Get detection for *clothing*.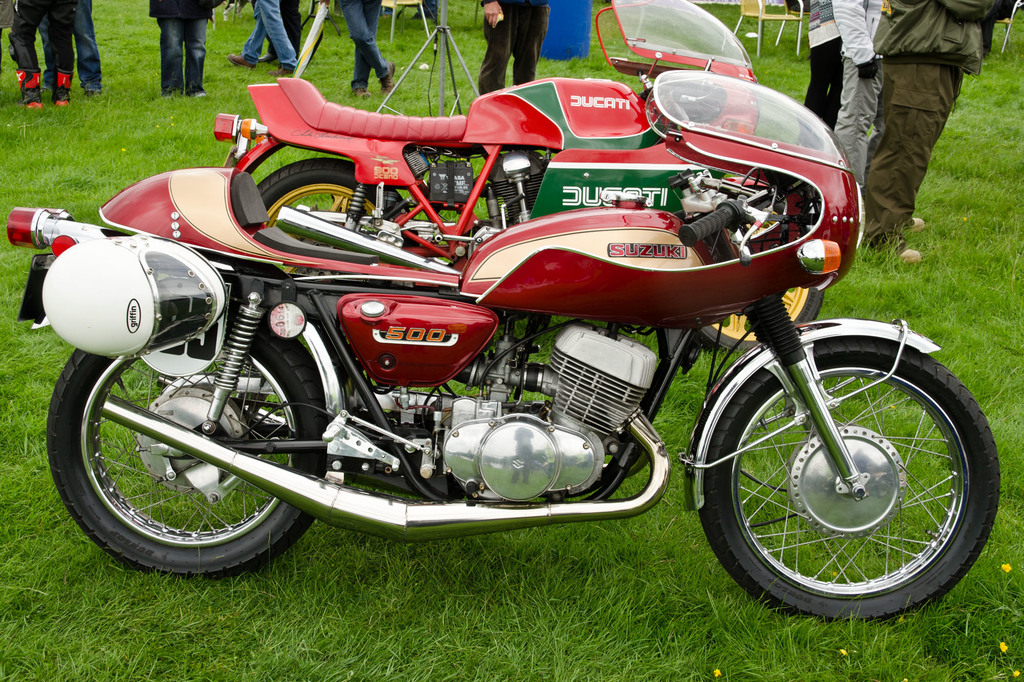
Detection: <box>832,0,890,179</box>.
